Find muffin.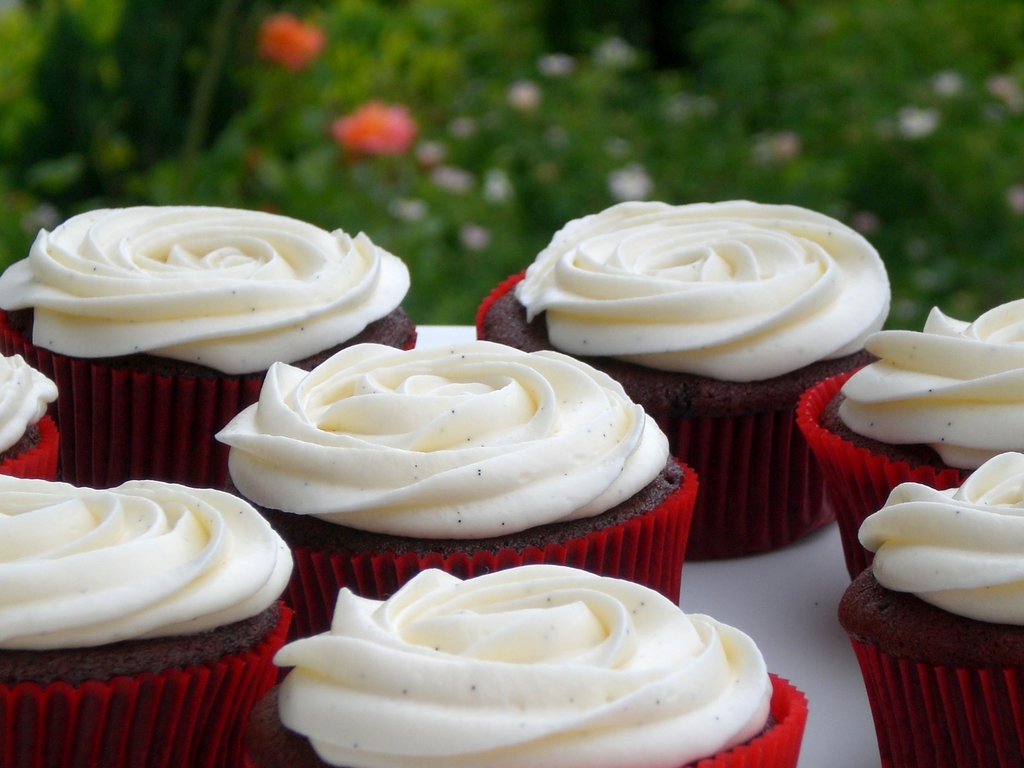
x1=210, y1=337, x2=700, y2=644.
